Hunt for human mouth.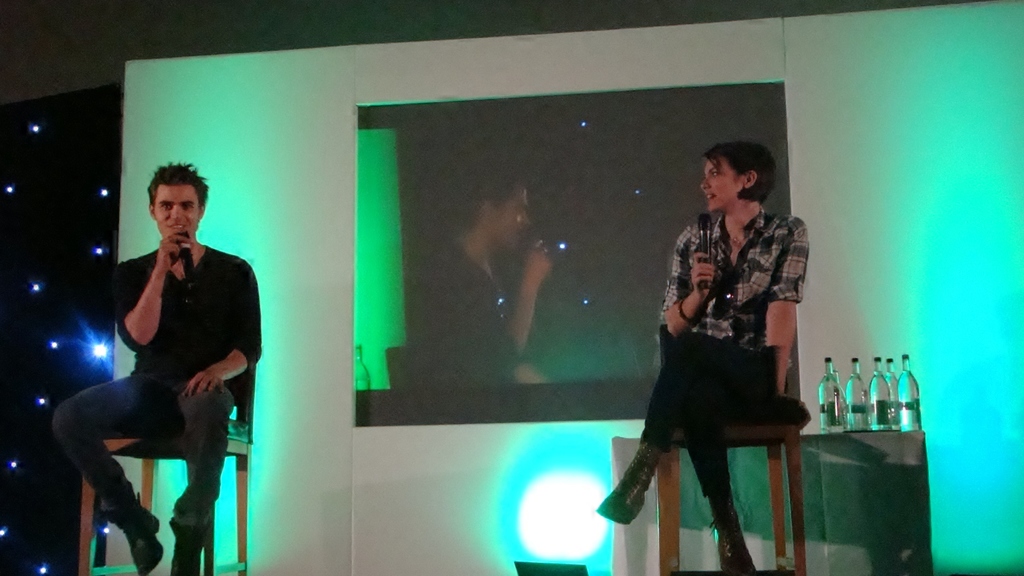
Hunted down at crop(166, 222, 184, 230).
